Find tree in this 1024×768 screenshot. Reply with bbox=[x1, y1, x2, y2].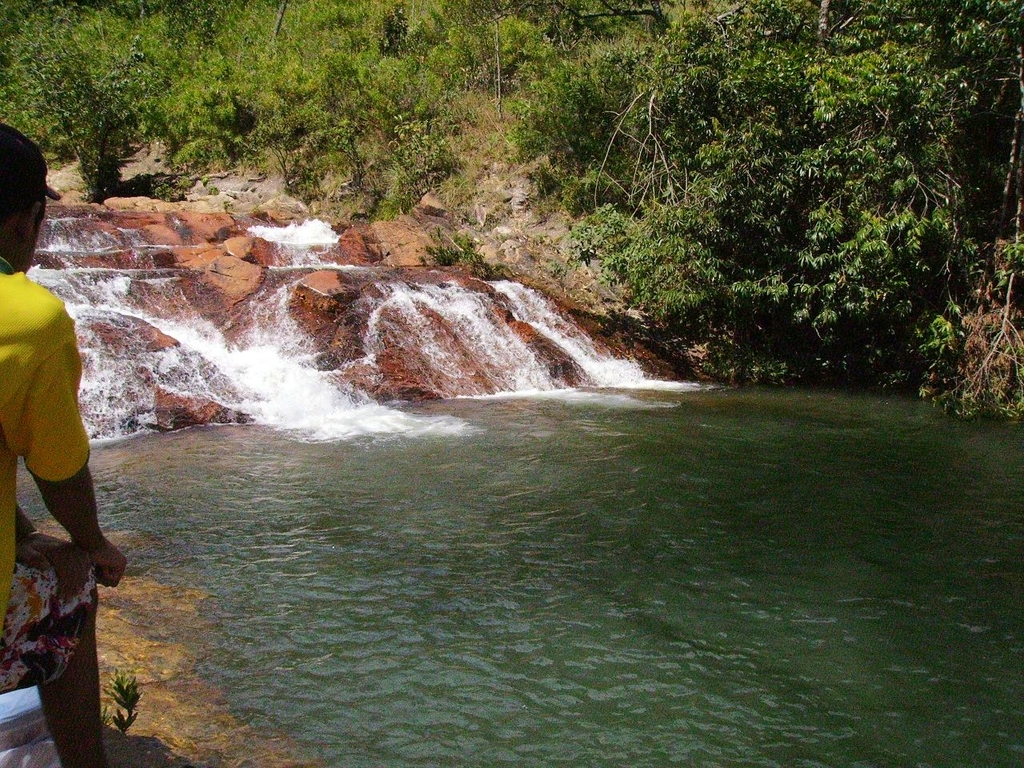
bbox=[0, 6, 161, 202].
